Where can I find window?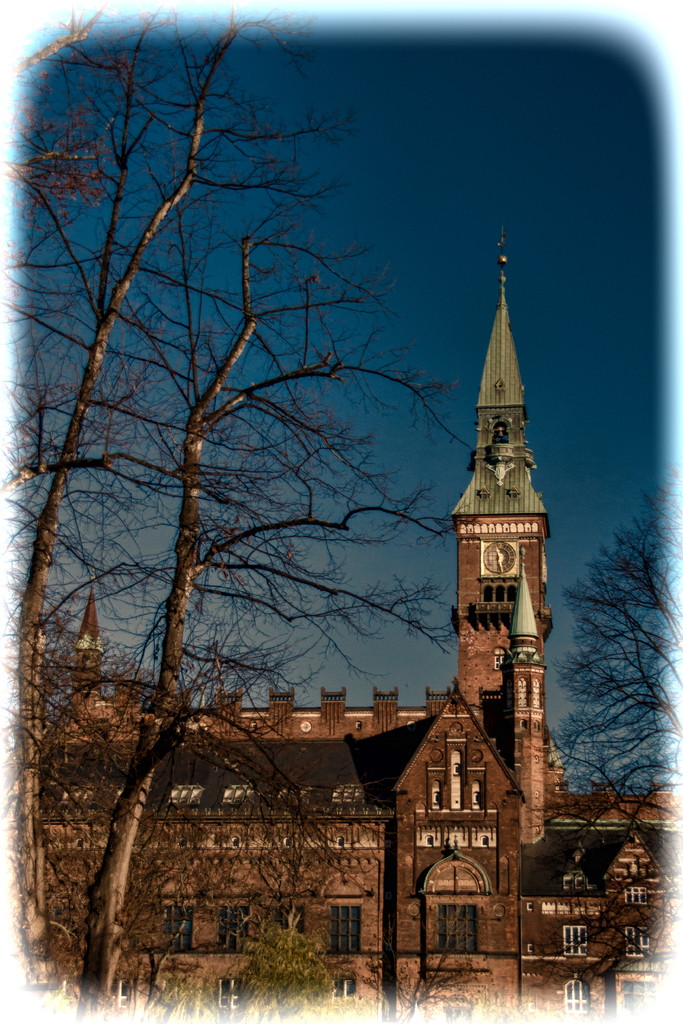
You can find it at left=161, top=904, right=193, bottom=951.
